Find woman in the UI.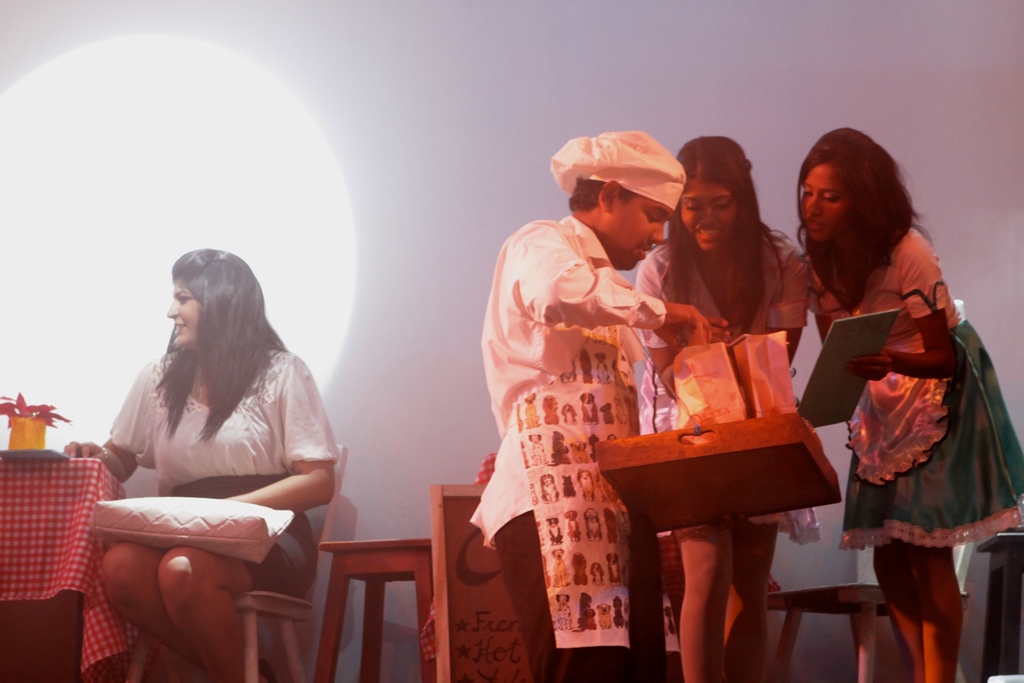
UI element at <box>798,126,1023,682</box>.
